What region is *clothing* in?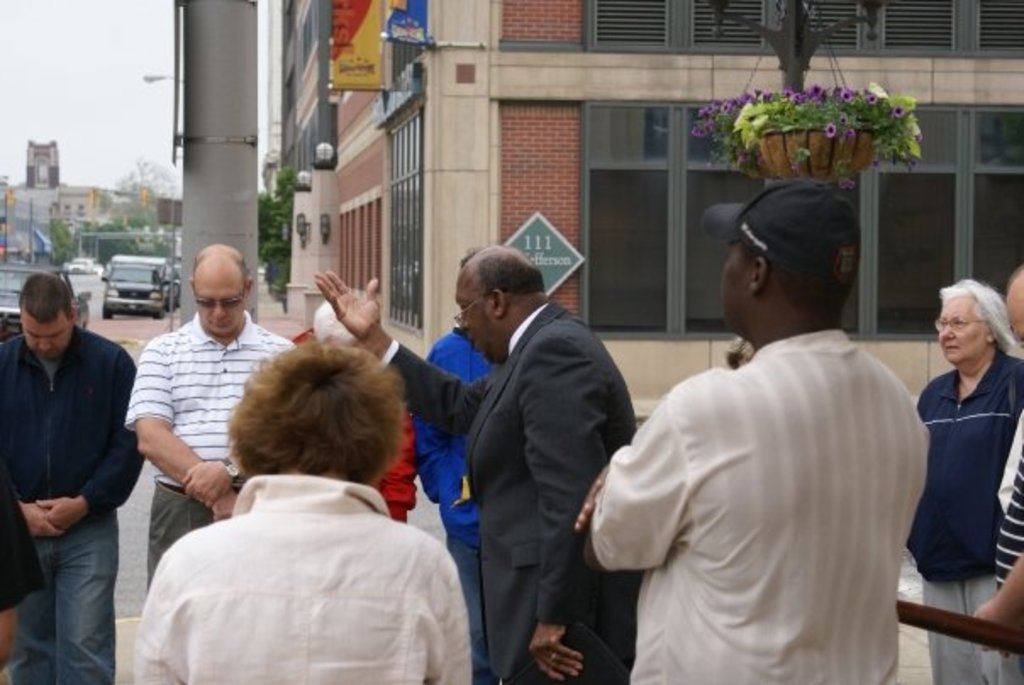
902, 349, 1022, 683.
